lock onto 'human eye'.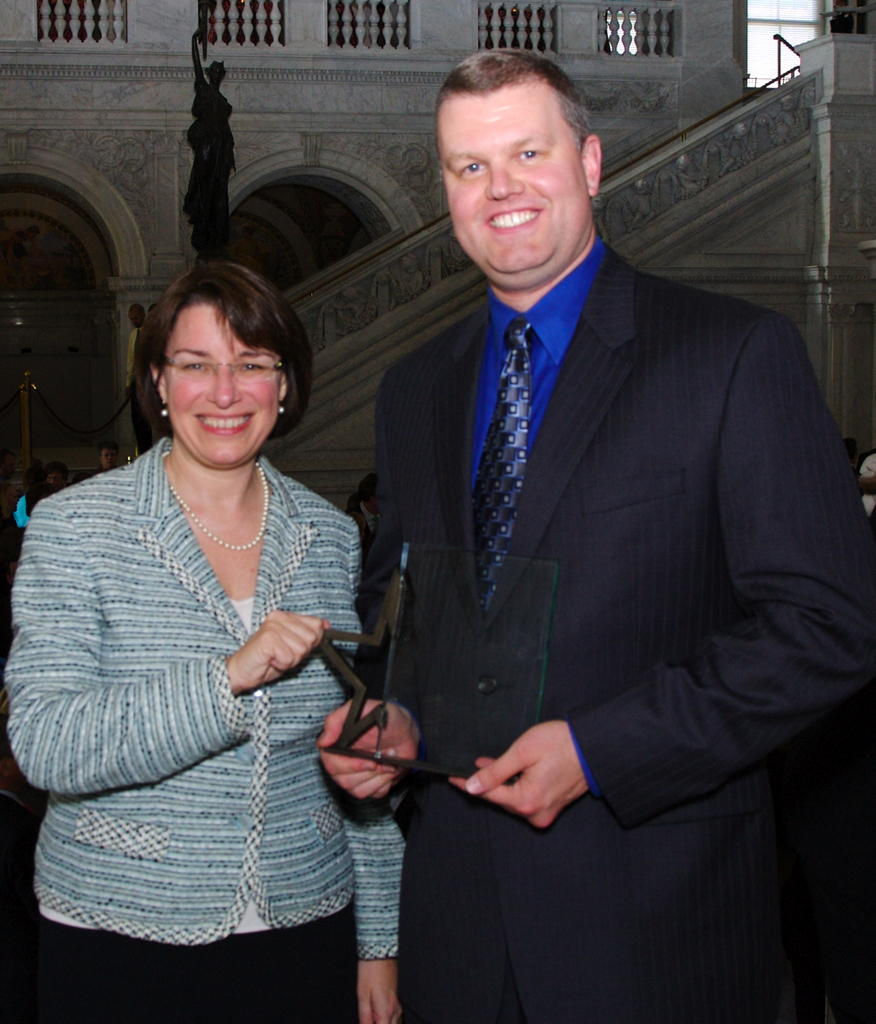
Locked: [x1=457, y1=164, x2=487, y2=183].
